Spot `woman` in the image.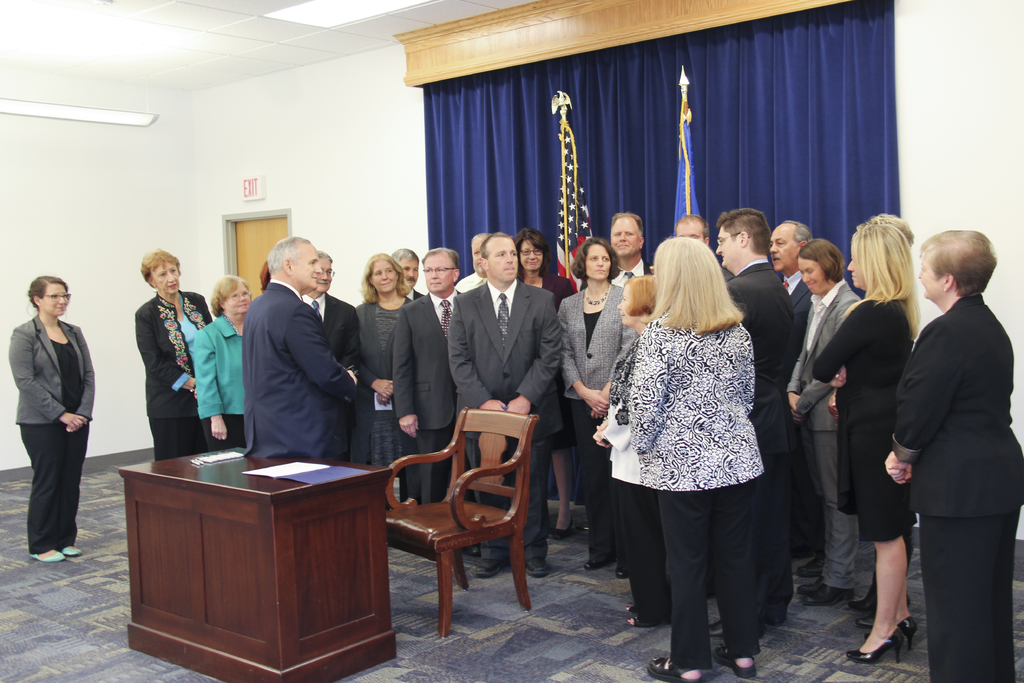
`woman` found at detection(588, 276, 675, 632).
